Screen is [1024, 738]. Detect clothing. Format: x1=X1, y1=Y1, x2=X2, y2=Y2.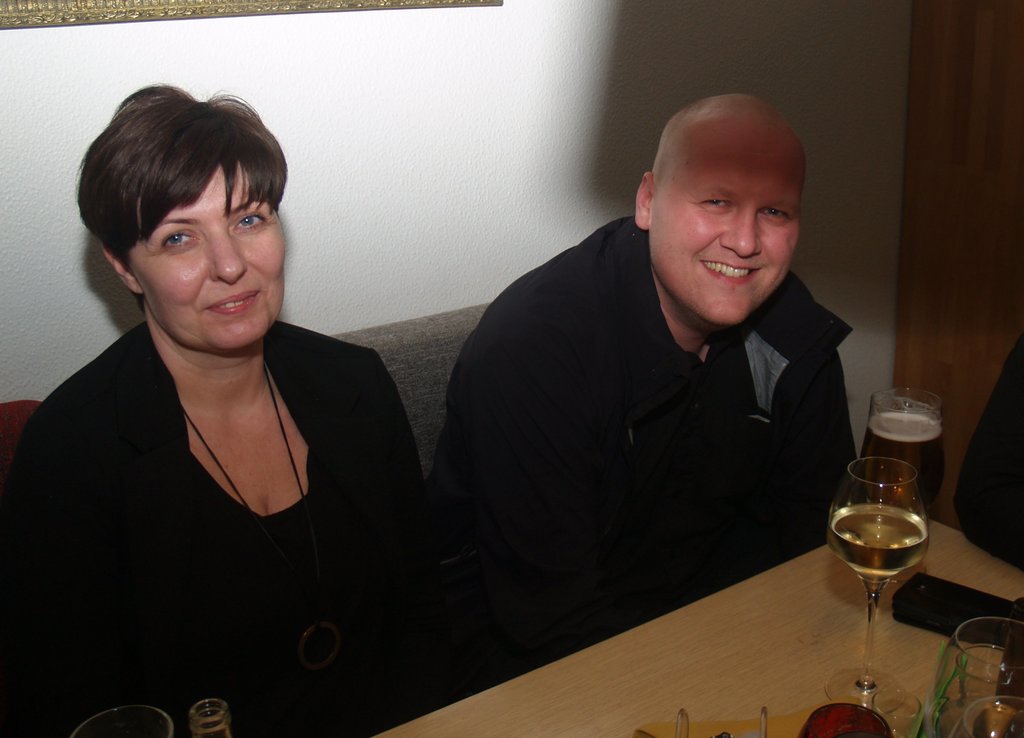
x1=453, y1=220, x2=852, y2=698.
